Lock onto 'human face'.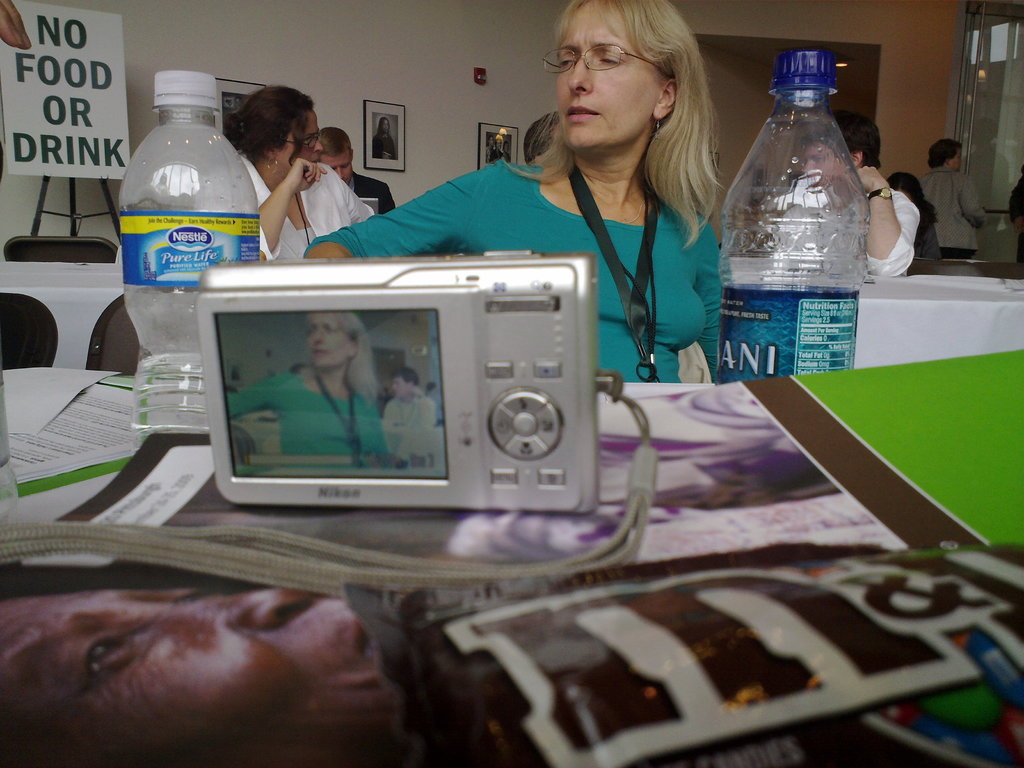
Locked: detection(488, 136, 495, 148).
